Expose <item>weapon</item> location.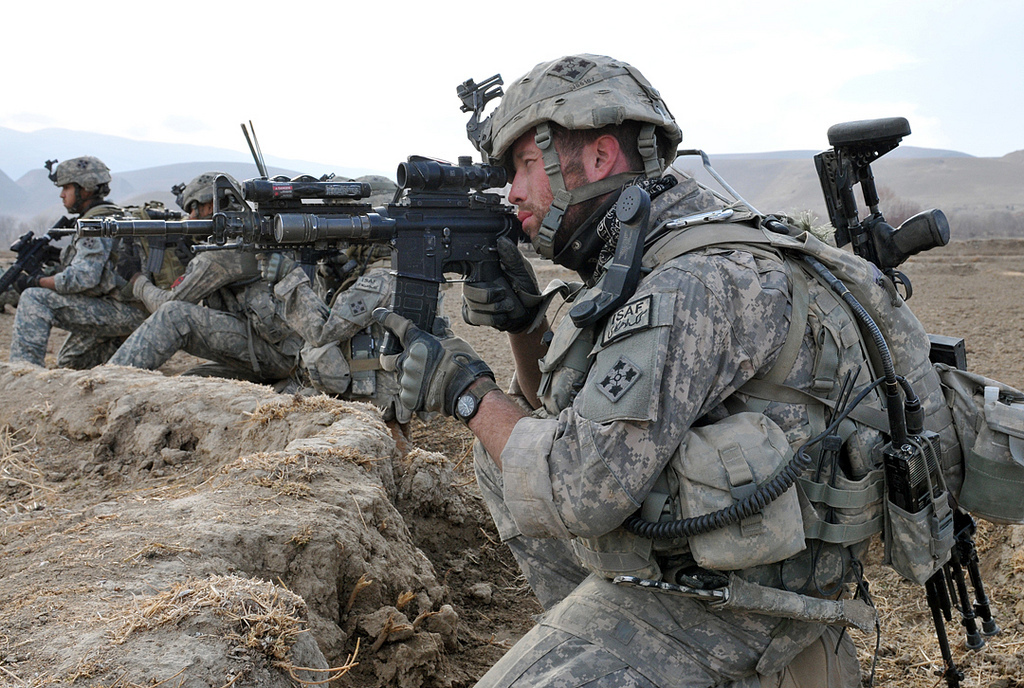
Exposed at 0 216 73 305.
